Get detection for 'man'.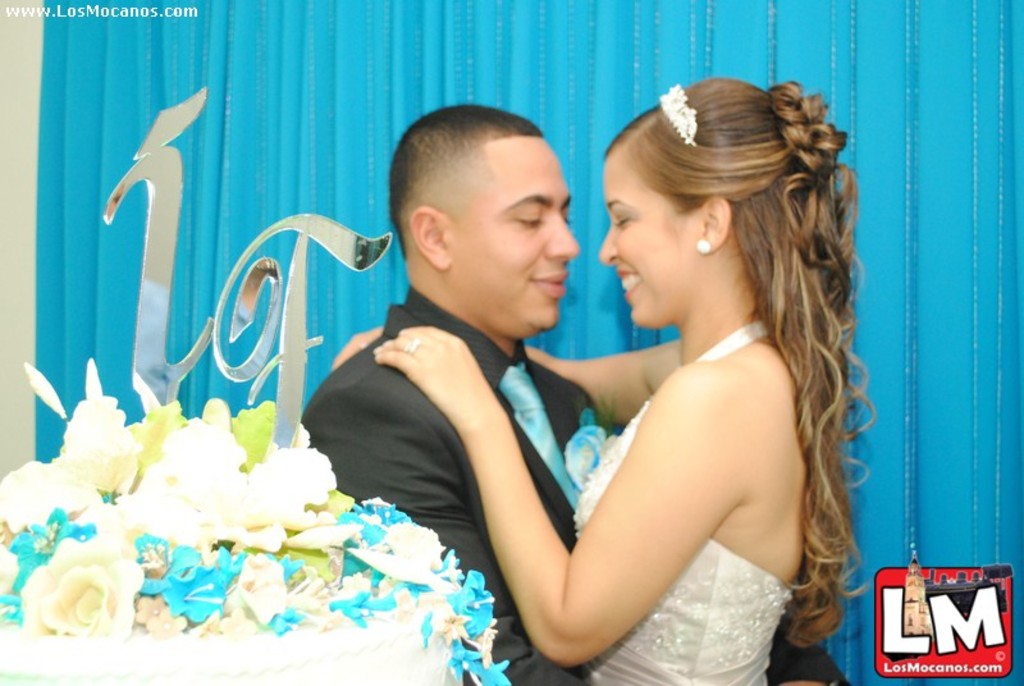
Detection: (312,127,826,680).
